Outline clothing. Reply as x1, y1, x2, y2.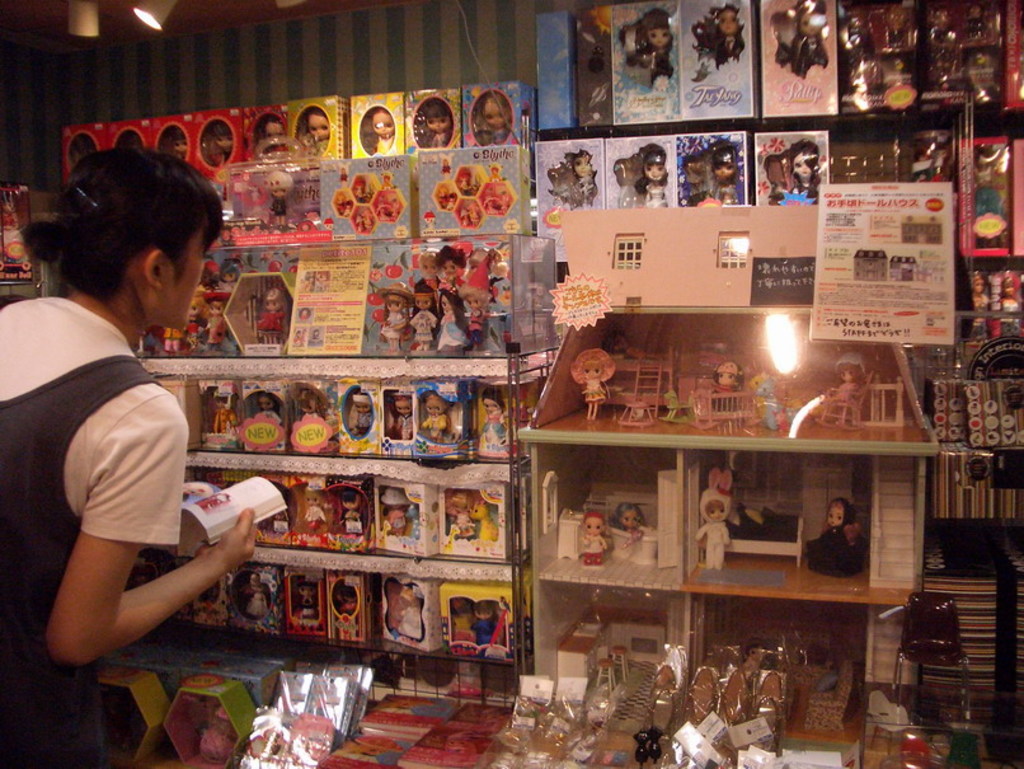
691, 489, 729, 580.
